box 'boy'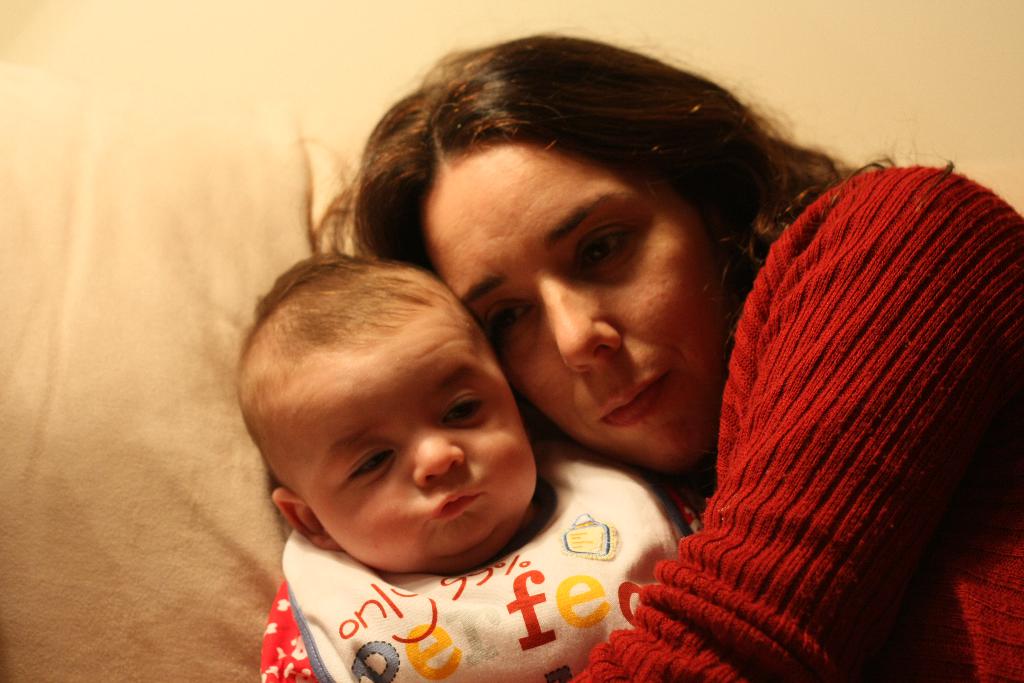
x1=207, y1=253, x2=762, y2=682
